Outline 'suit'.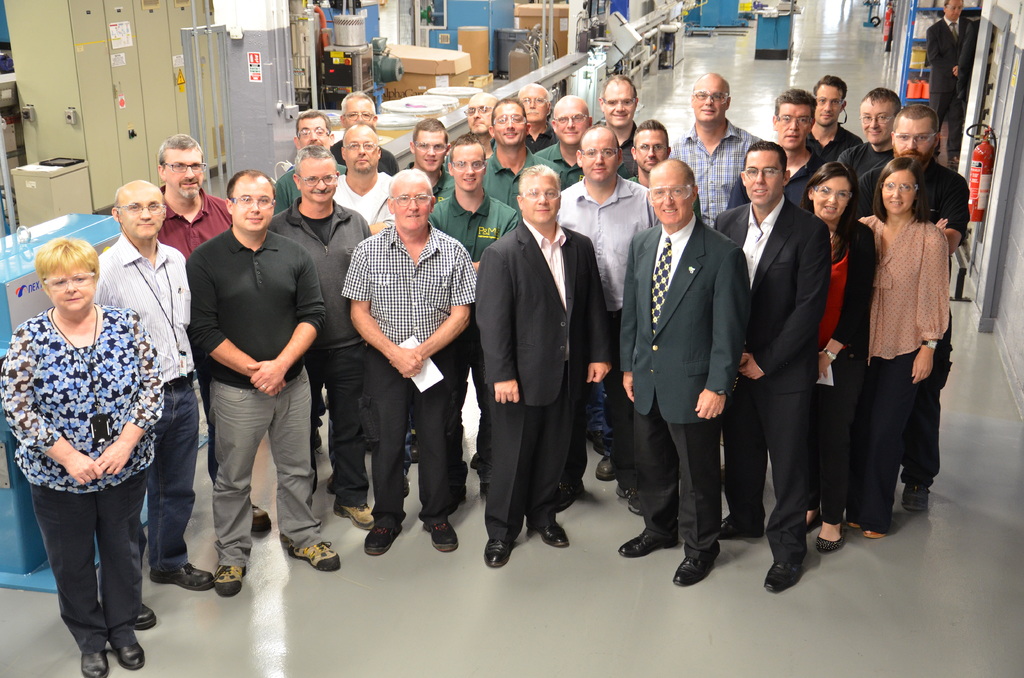
Outline: bbox=(955, 13, 981, 155).
